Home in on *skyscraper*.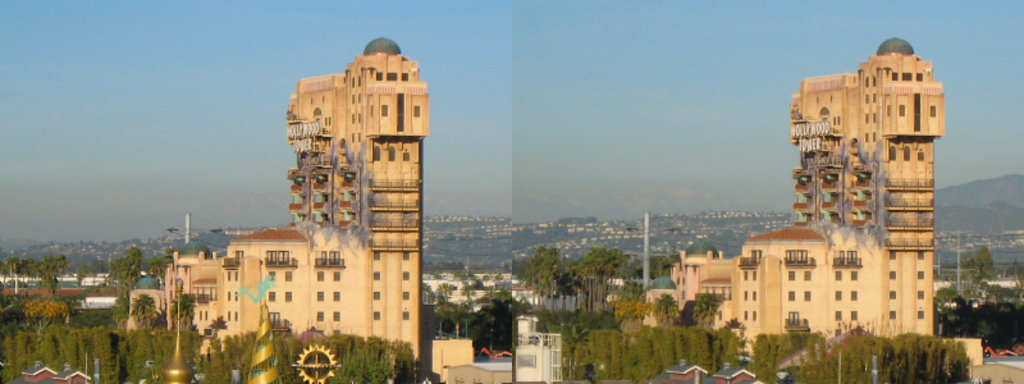
Homed in at [left=654, top=38, right=951, bottom=357].
